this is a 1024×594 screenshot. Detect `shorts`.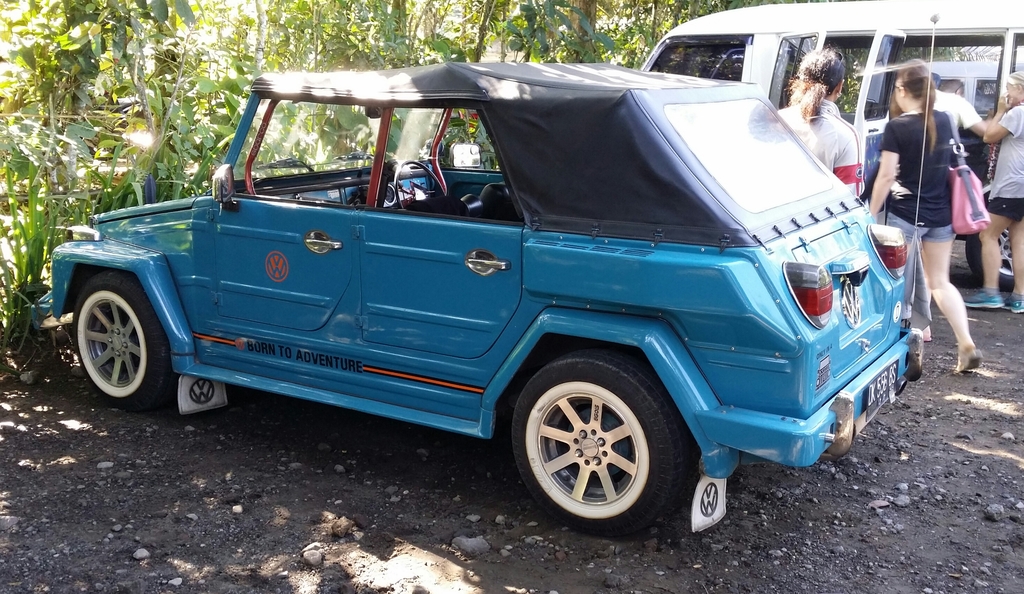
<bbox>988, 198, 1023, 219</bbox>.
